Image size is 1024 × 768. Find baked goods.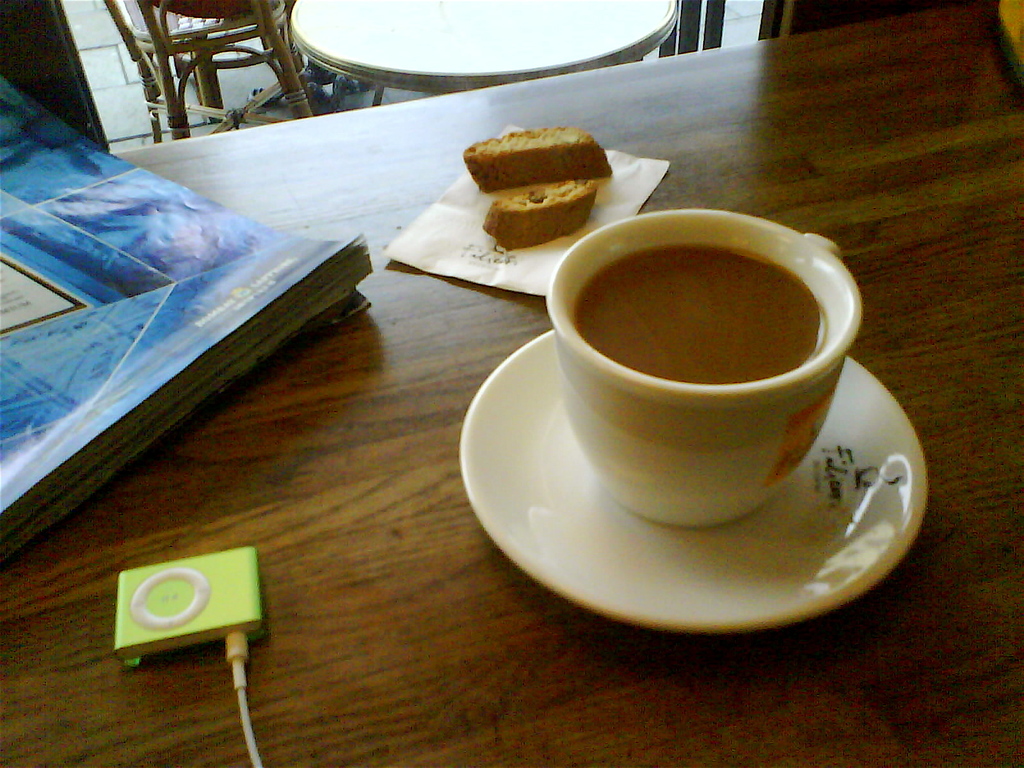
<region>463, 126, 616, 195</region>.
